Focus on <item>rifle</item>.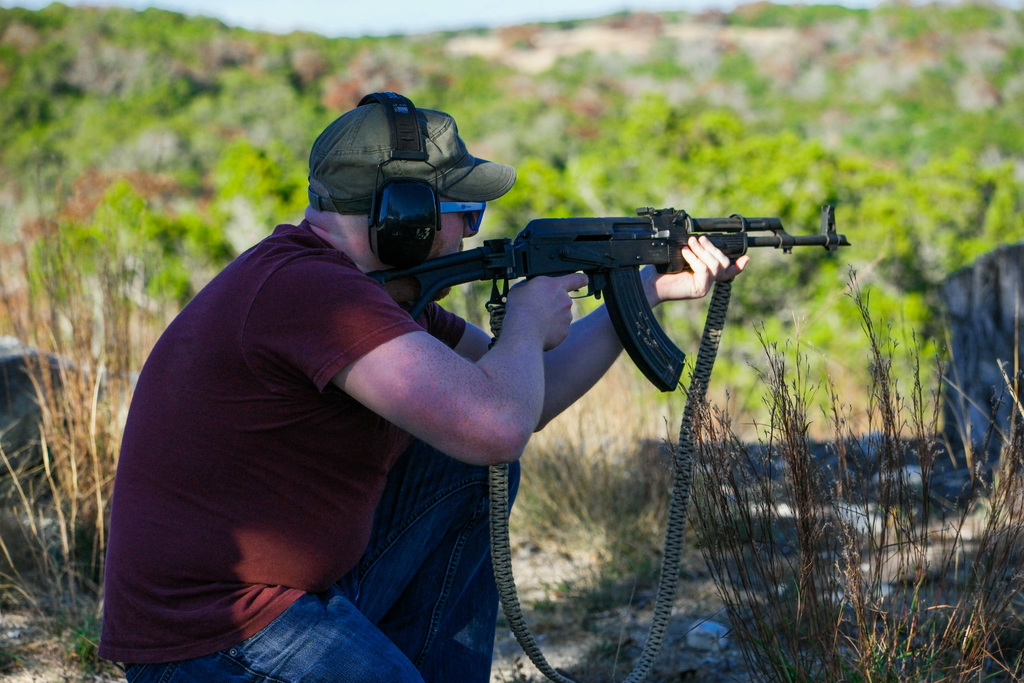
Focused at <bbox>394, 187, 886, 367</bbox>.
